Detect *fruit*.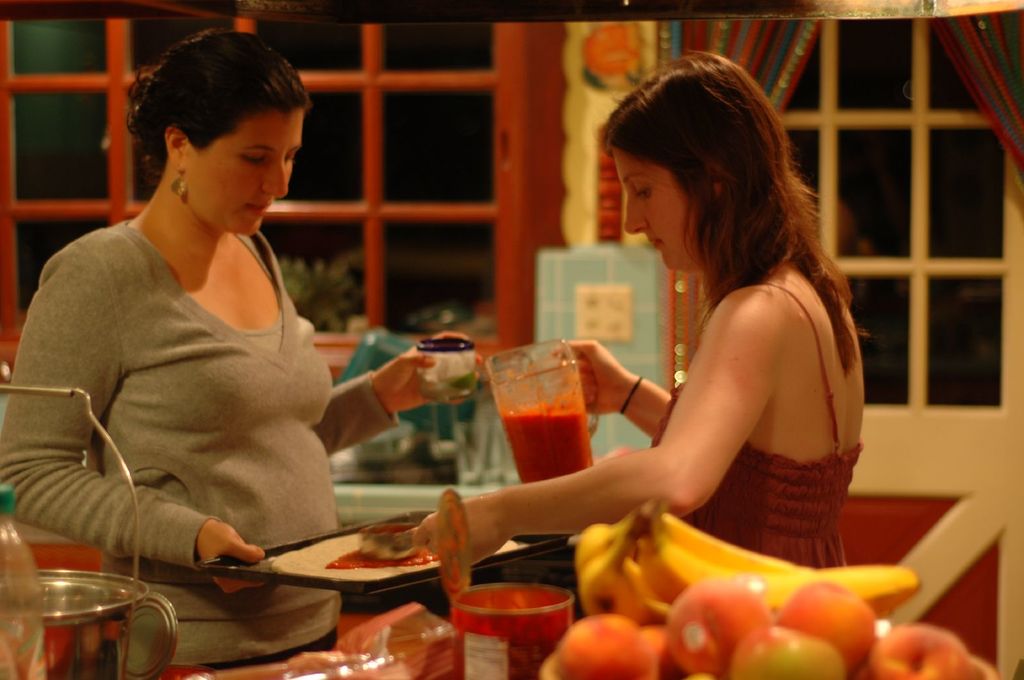
Detected at select_region(870, 625, 975, 679).
